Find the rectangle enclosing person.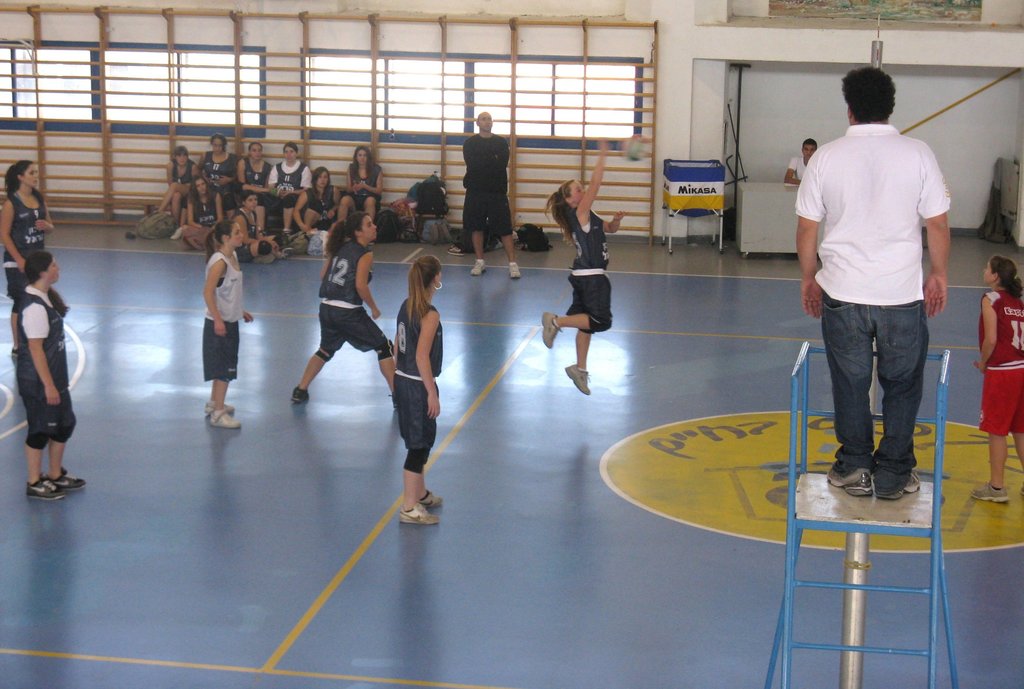
box(785, 138, 817, 186).
